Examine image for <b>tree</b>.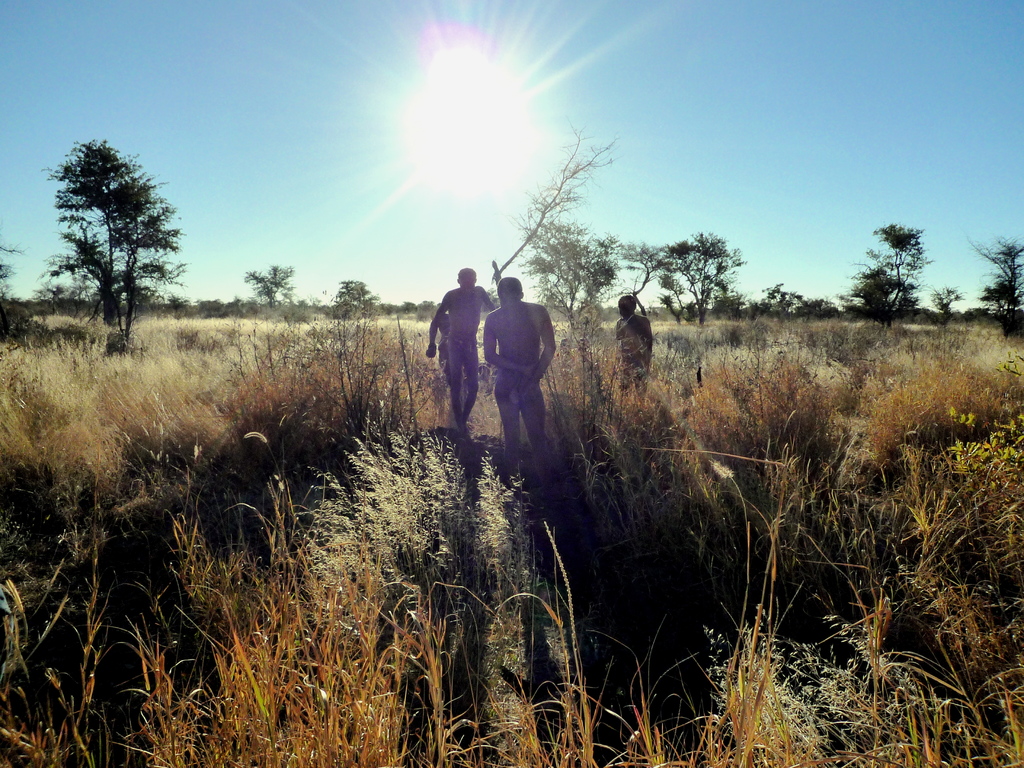
Examination result: [left=652, top=227, right=756, bottom=326].
